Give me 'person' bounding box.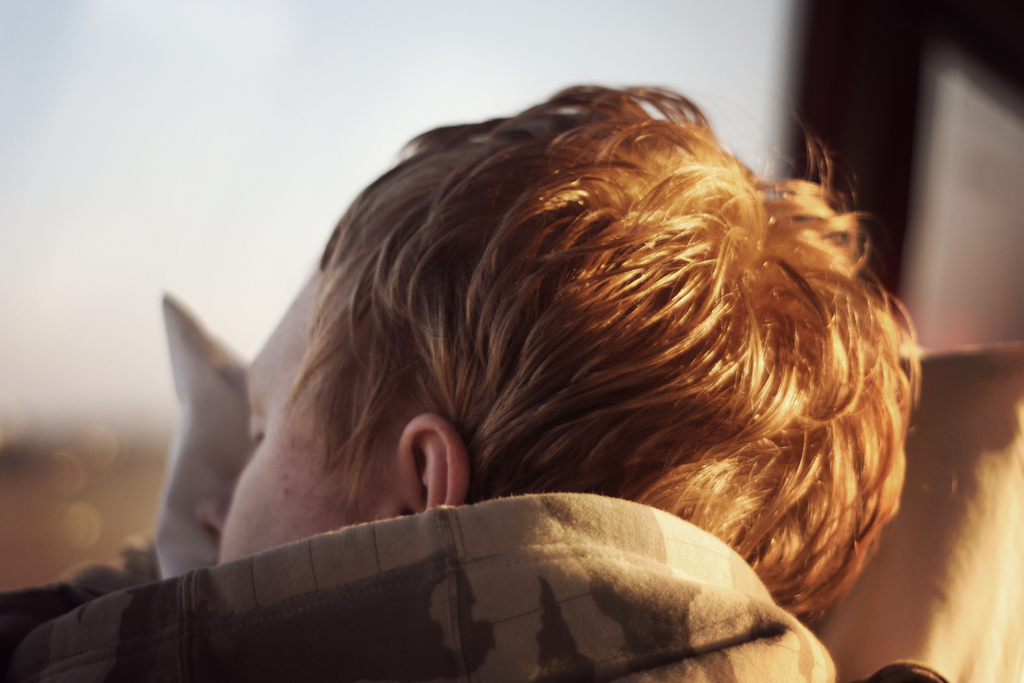
l=87, t=79, r=973, b=651.
